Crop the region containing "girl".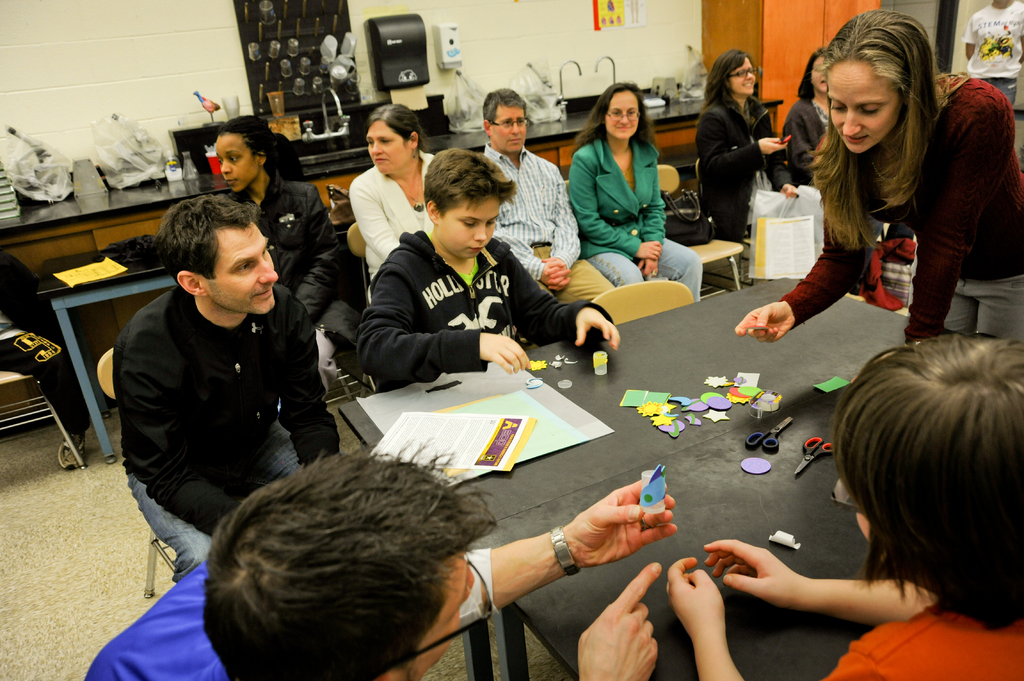
Crop region: pyautogui.locateOnScreen(568, 83, 701, 302).
